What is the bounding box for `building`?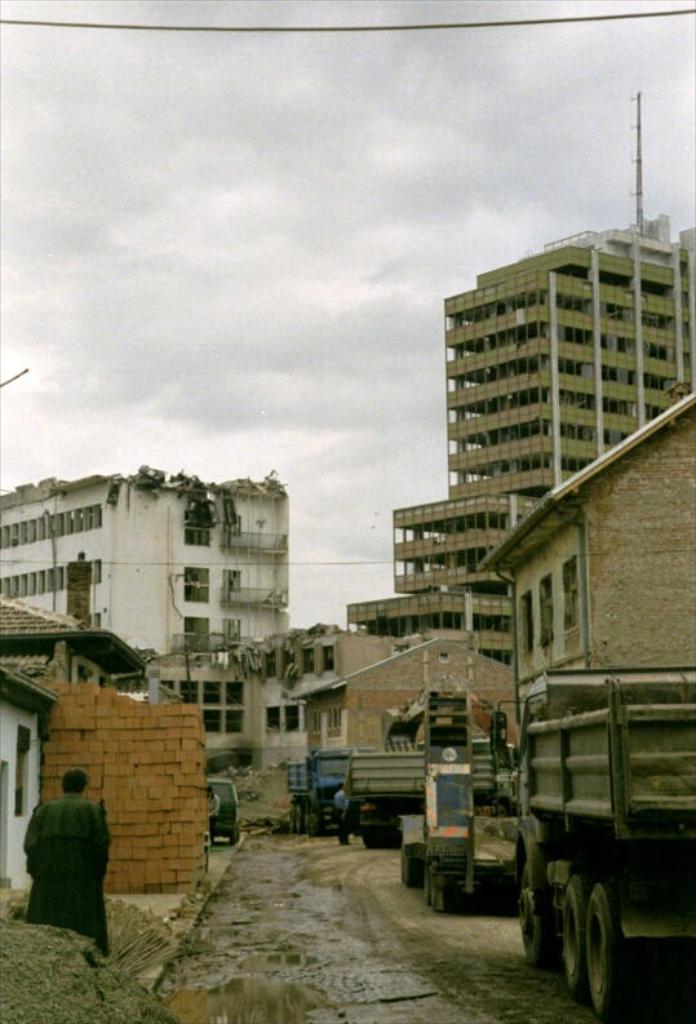
bbox(389, 491, 535, 597).
